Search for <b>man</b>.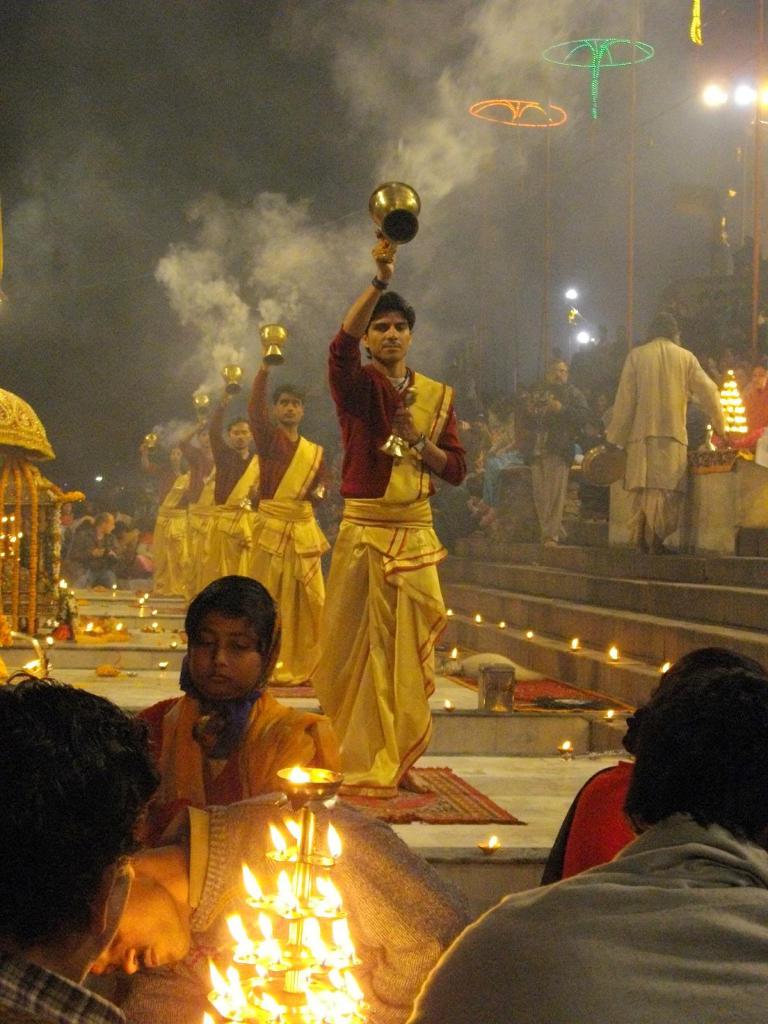
Found at crop(145, 438, 190, 608).
